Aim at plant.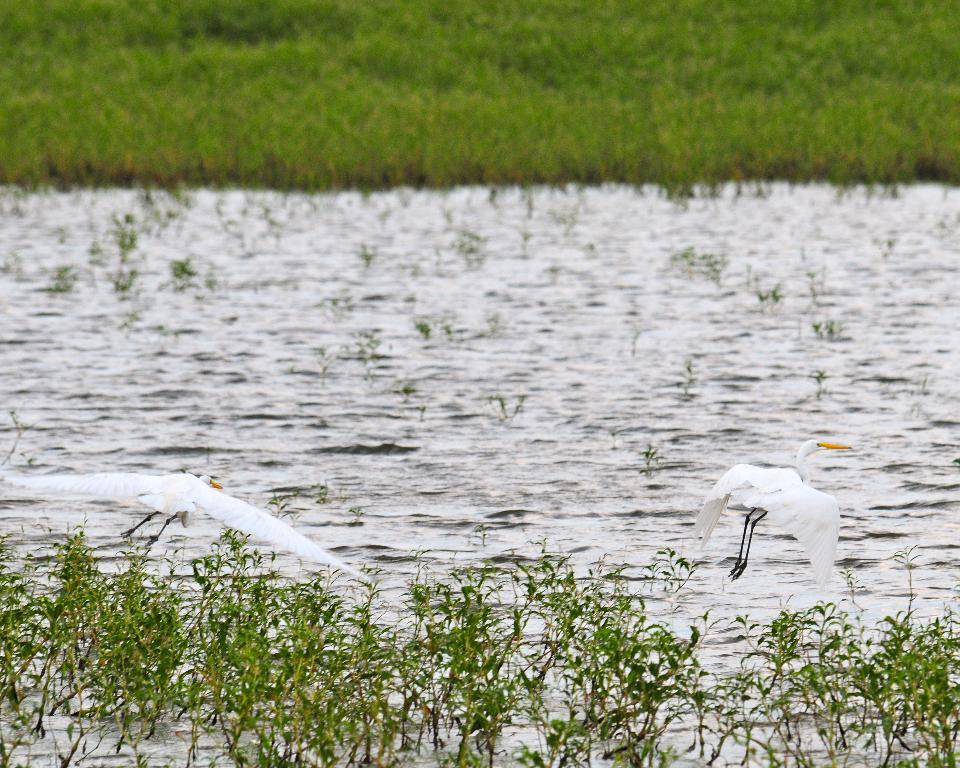
Aimed at (left=745, top=269, right=794, bottom=319).
